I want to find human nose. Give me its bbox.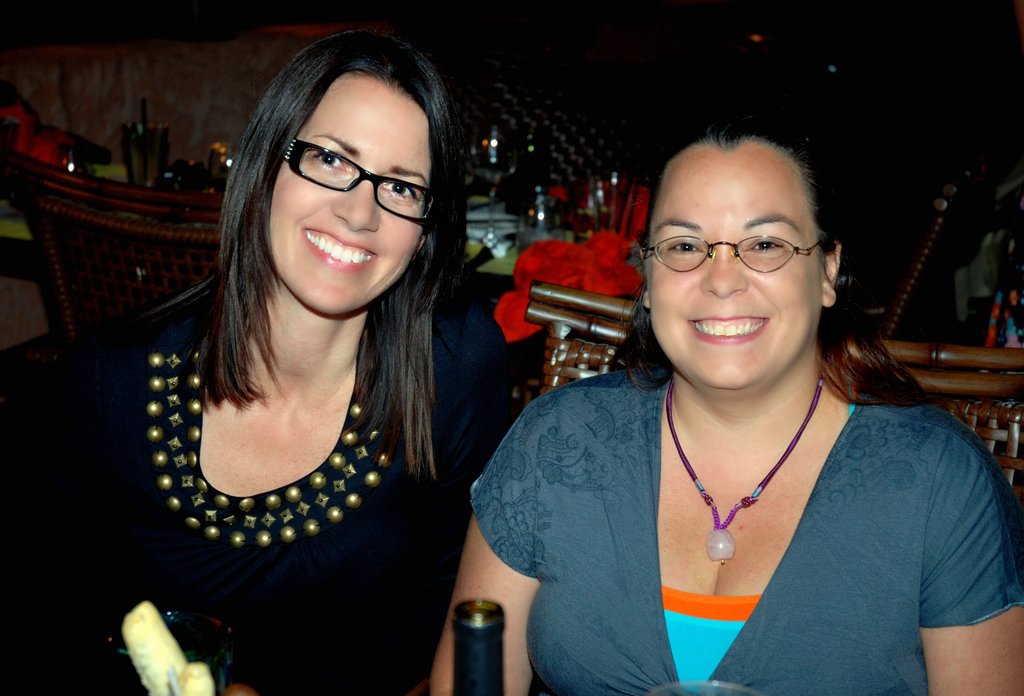
pyautogui.locateOnScreen(705, 241, 748, 303).
